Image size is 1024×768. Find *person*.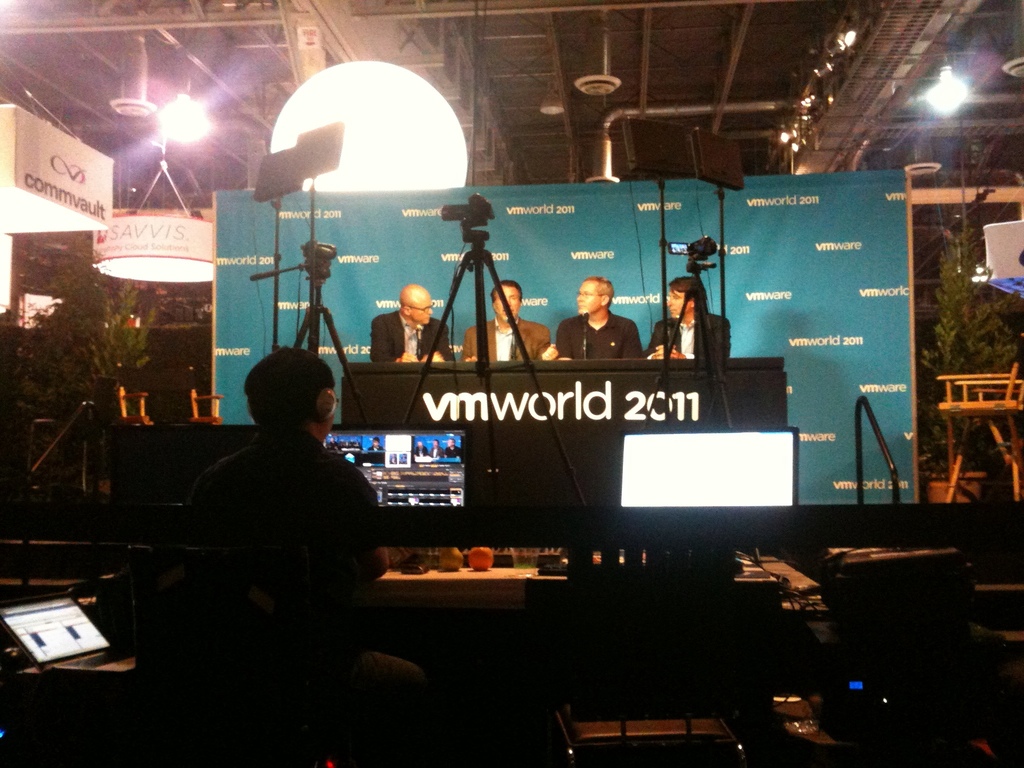
pyautogui.locateOnScreen(371, 280, 462, 365).
